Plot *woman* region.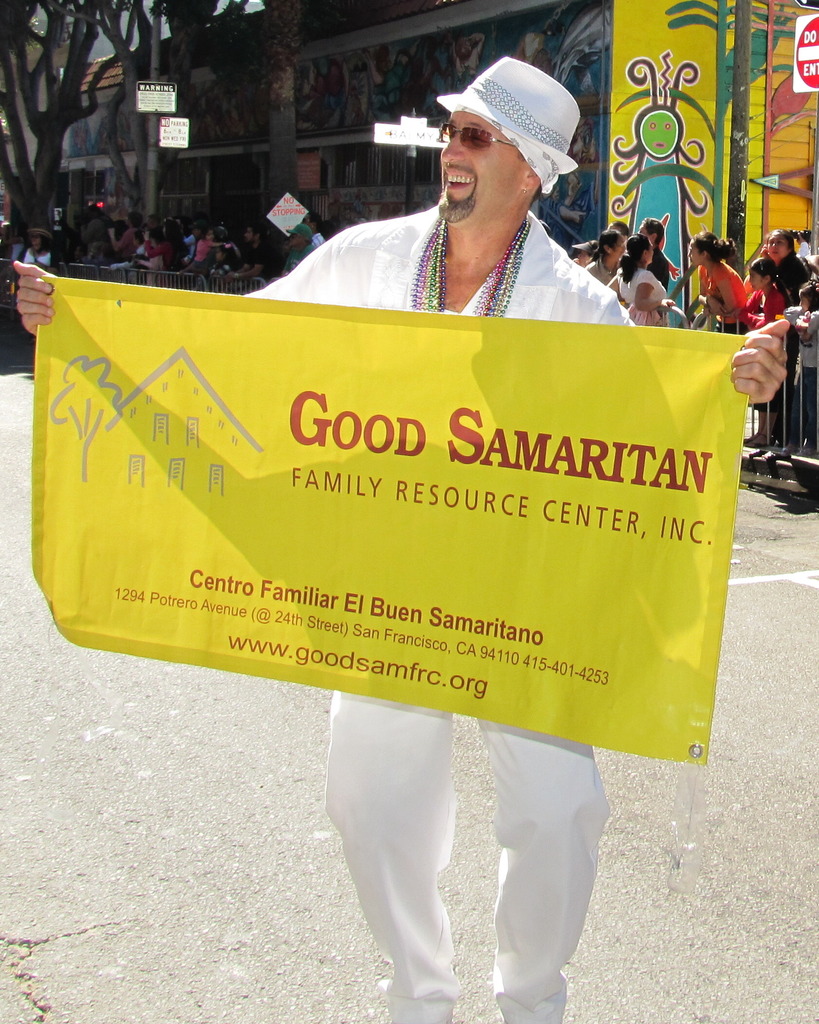
Plotted at <bbox>607, 233, 674, 322</bbox>.
